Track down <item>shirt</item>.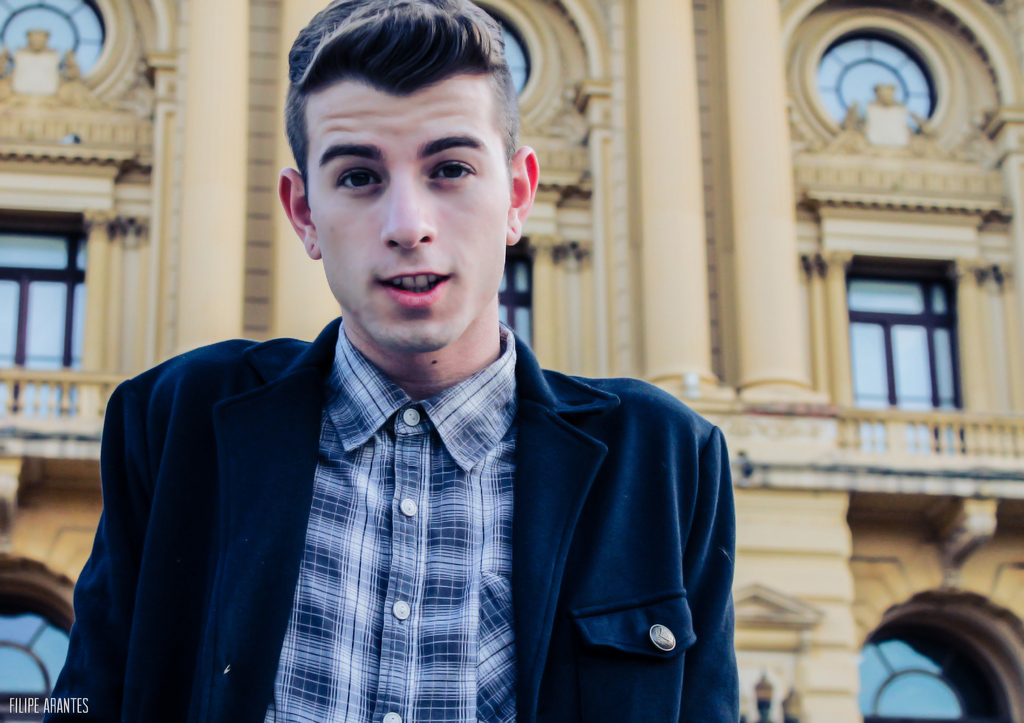
Tracked to BBox(264, 325, 511, 722).
